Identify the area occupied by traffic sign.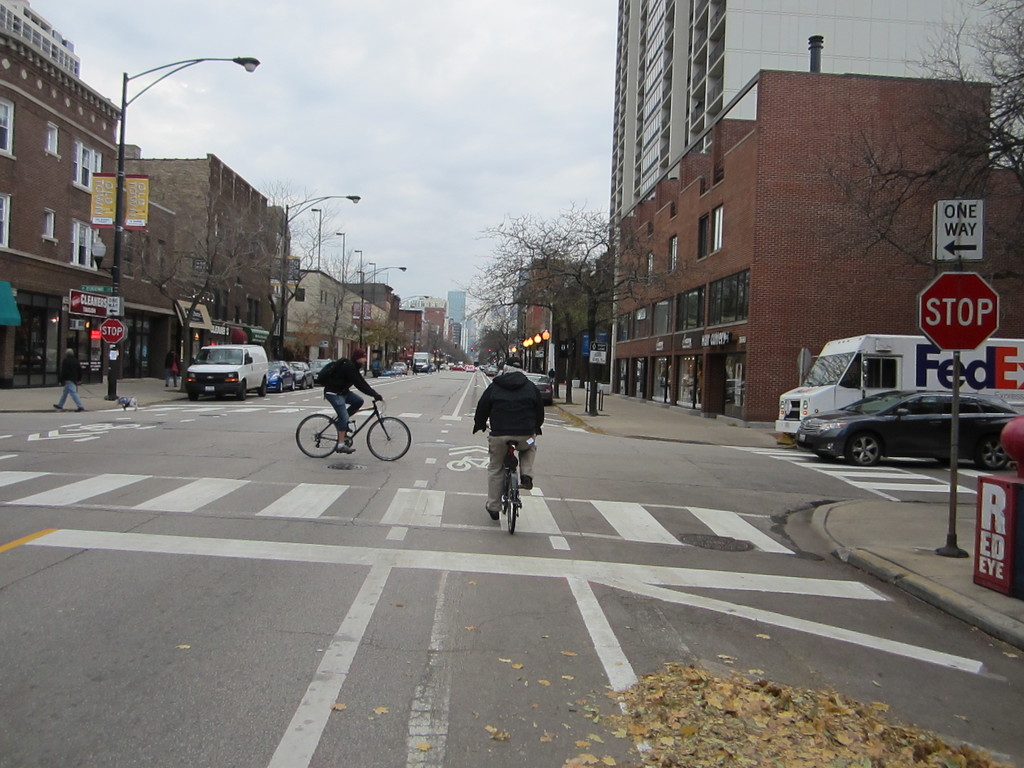
Area: l=269, t=257, r=299, b=284.
